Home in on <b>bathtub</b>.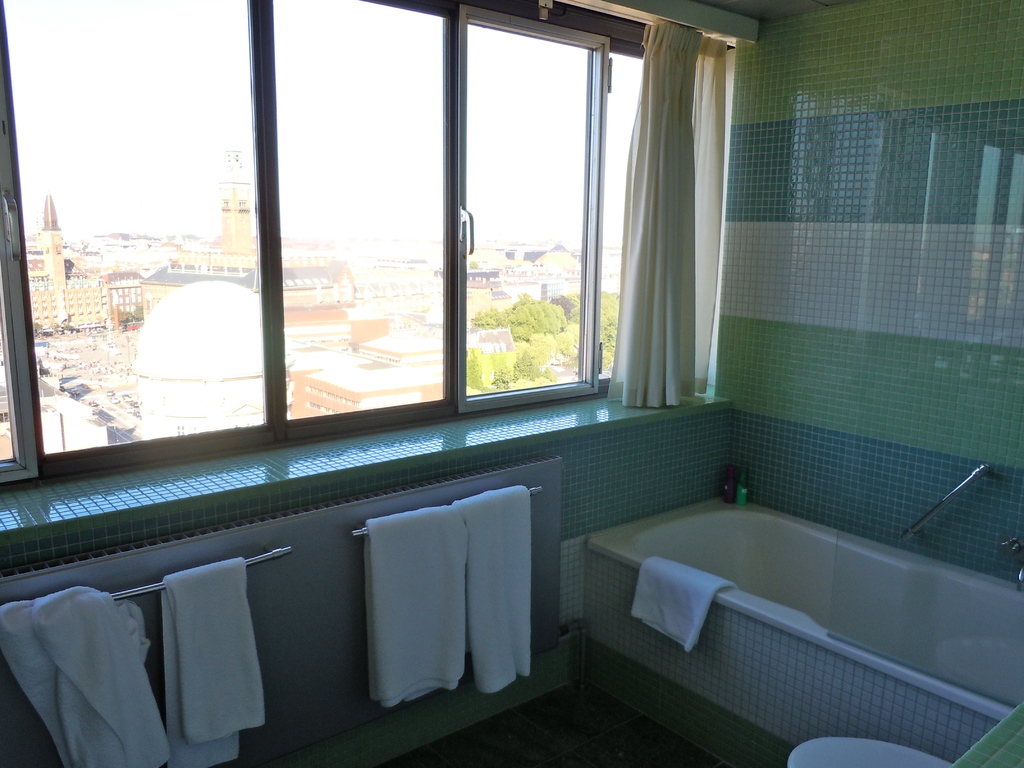
Homed in at 586,462,1023,767.
